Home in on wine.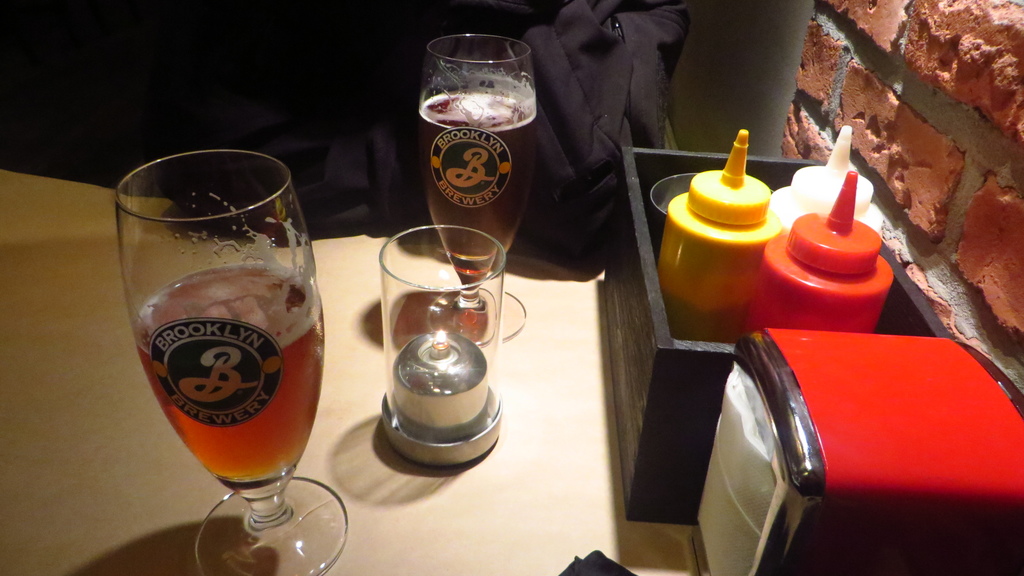
Homed in at 392,63,534,431.
